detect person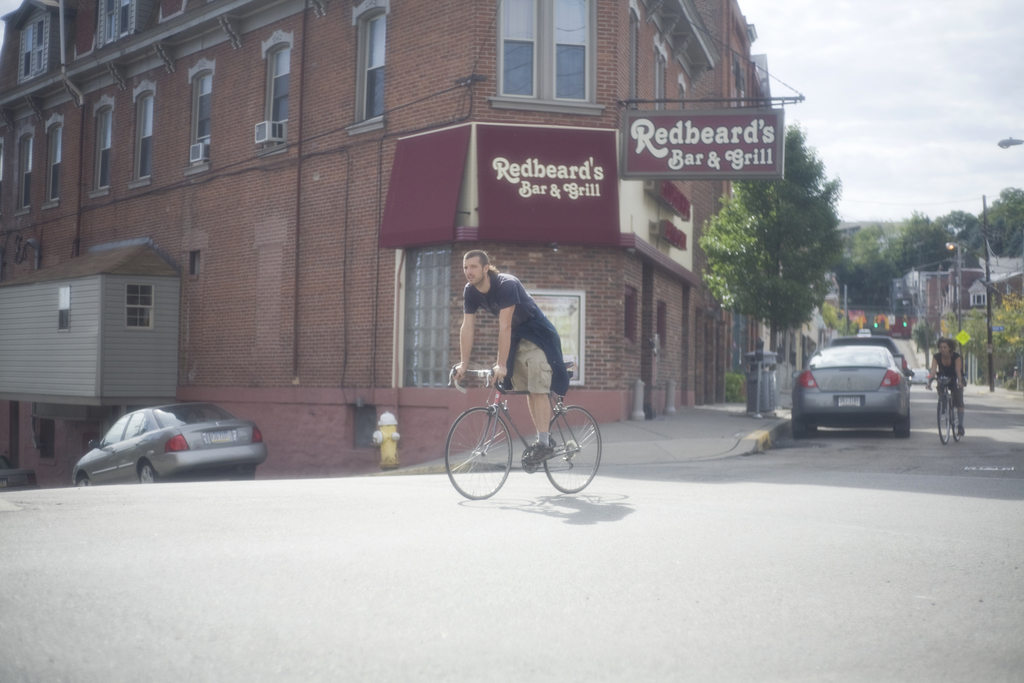
443:244:573:436
